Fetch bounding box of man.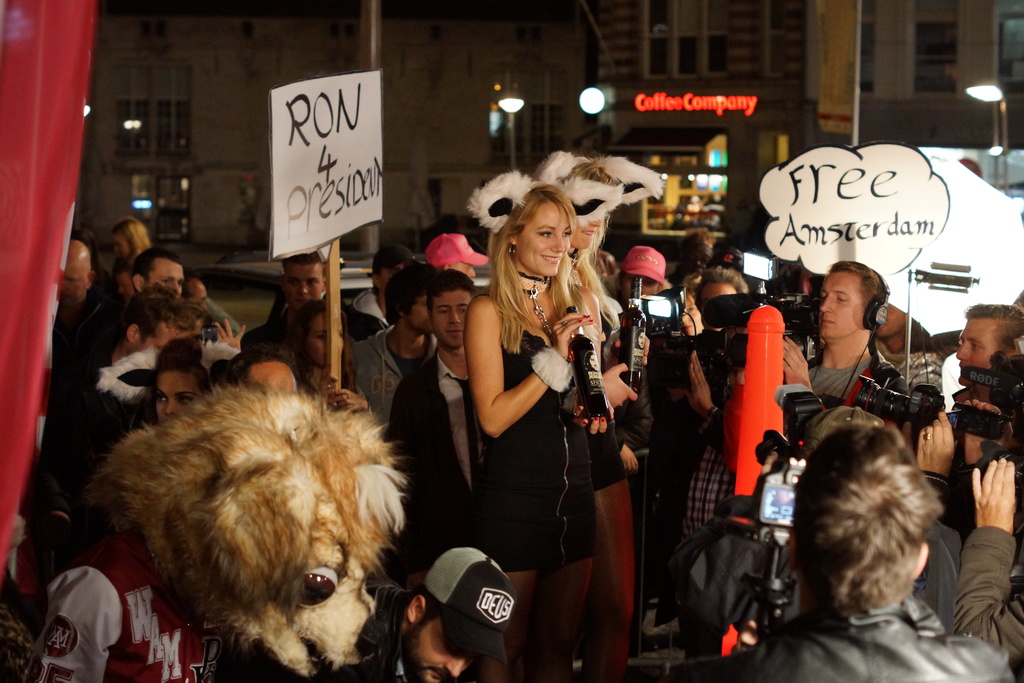
Bbox: <region>44, 242, 122, 509</region>.
